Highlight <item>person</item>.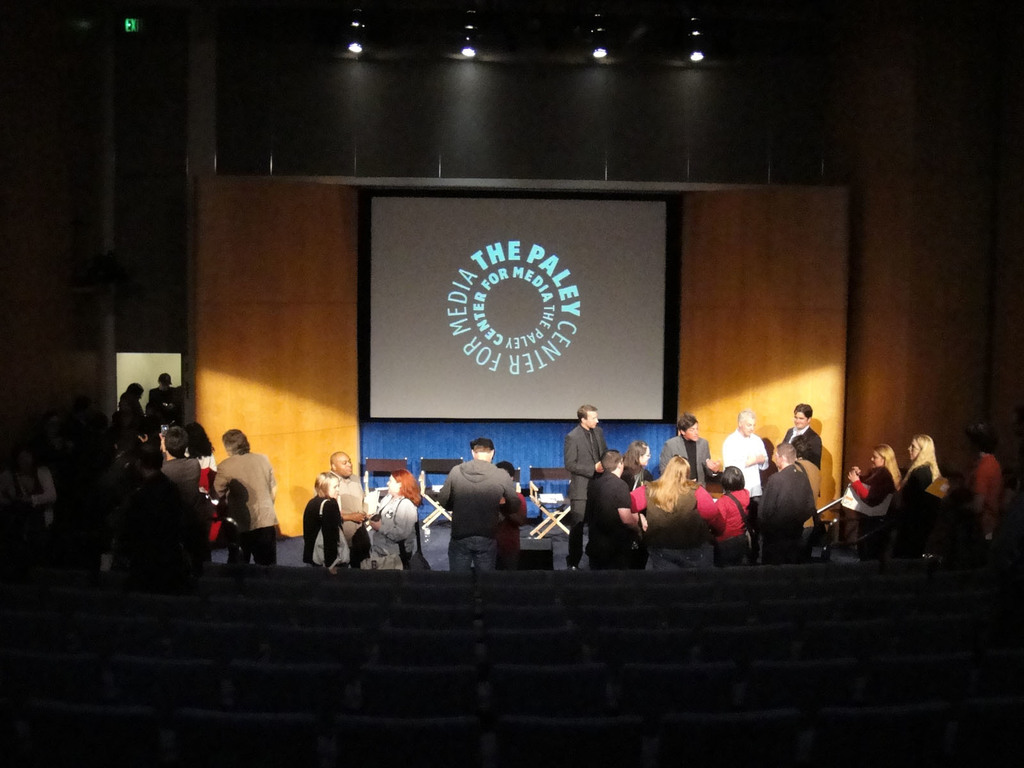
Highlighted region: (left=899, top=430, right=939, bottom=556).
